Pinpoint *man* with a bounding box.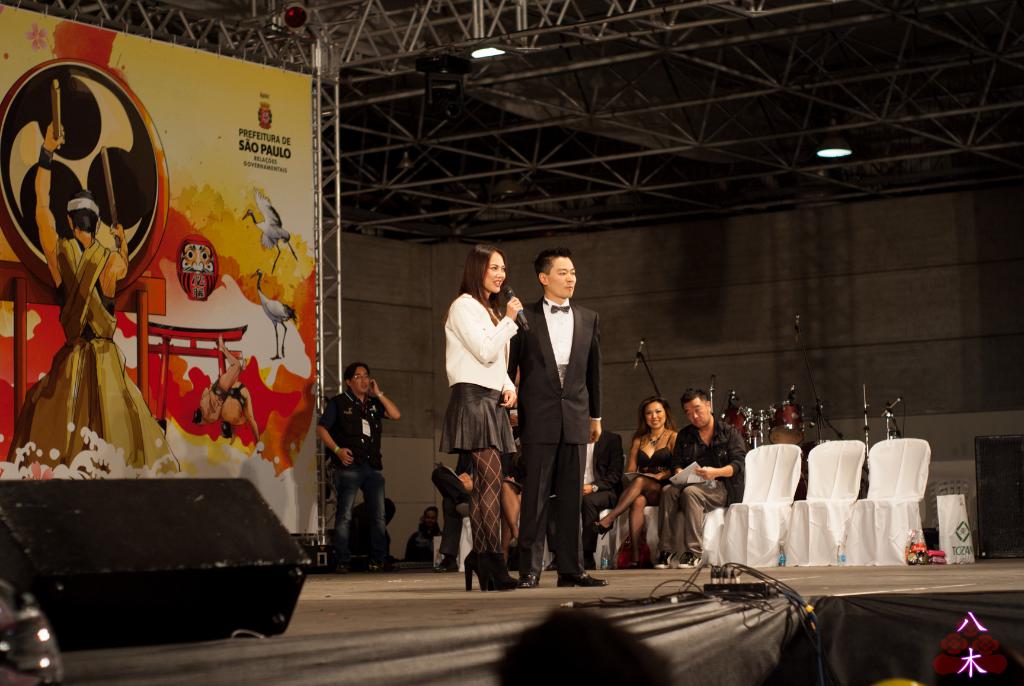
<region>406, 504, 447, 564</region>.
